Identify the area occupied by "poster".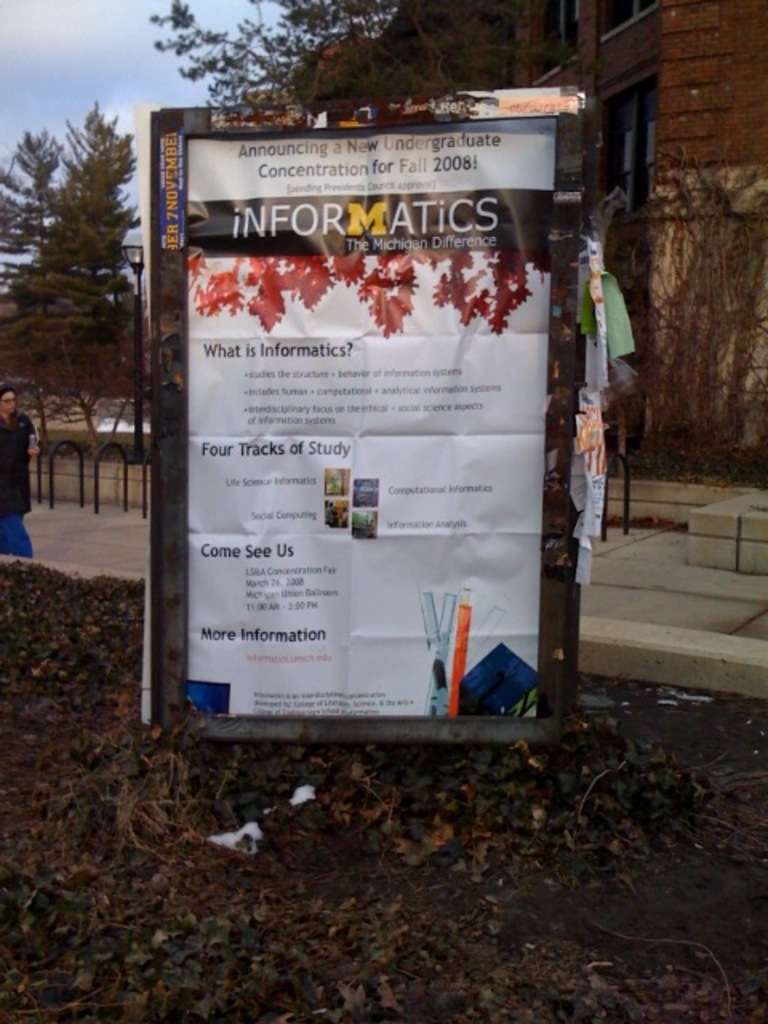
Area: l=189, t=117, r=555, b=715.
